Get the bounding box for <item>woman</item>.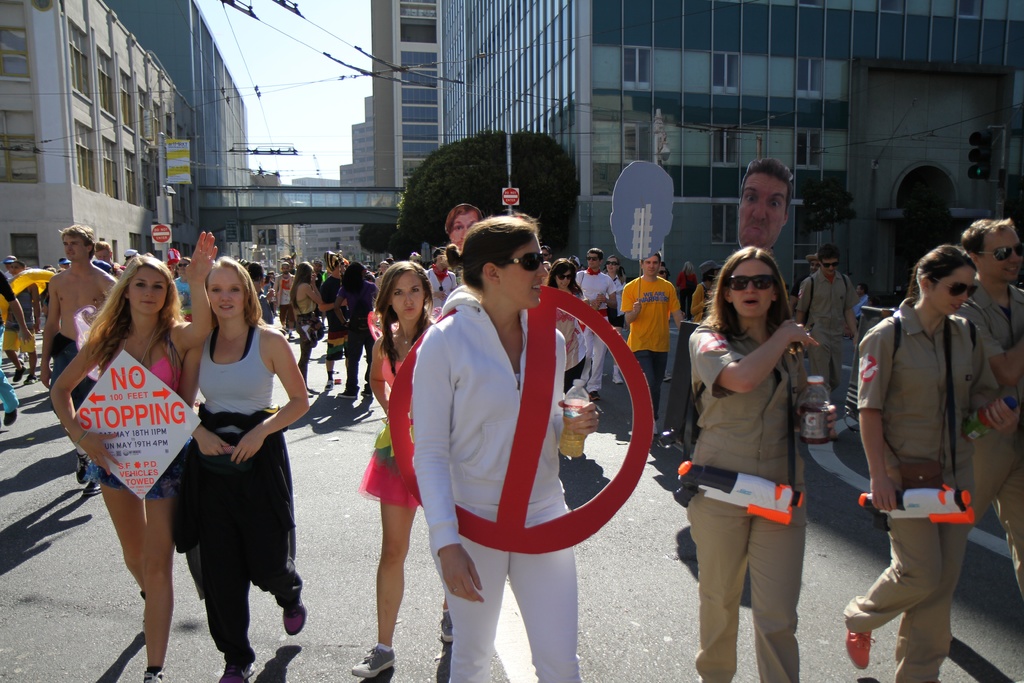
[left=54, top=229, right=194, bottom=659].
